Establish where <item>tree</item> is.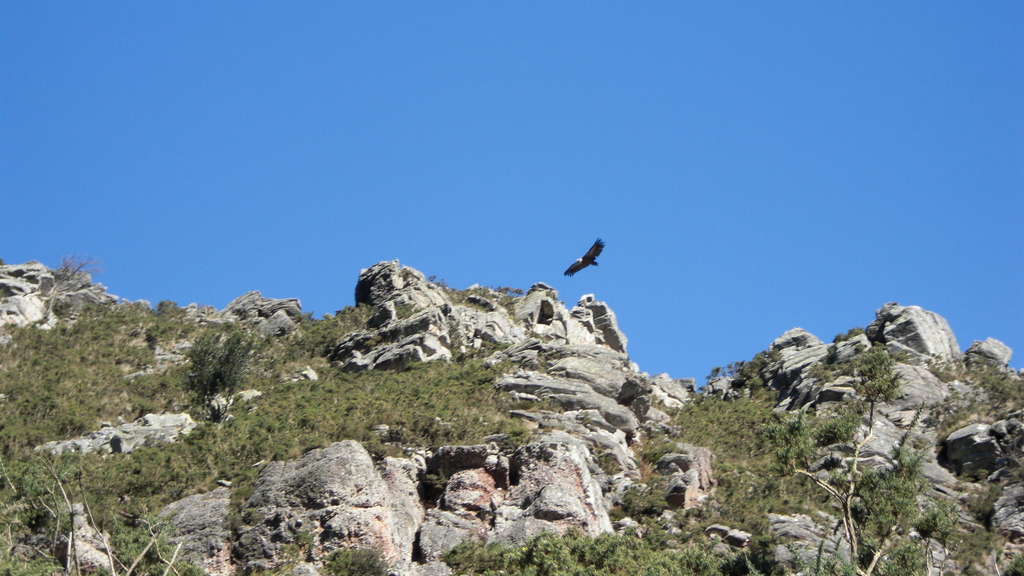
Established at [854, 347, 905, 427].
